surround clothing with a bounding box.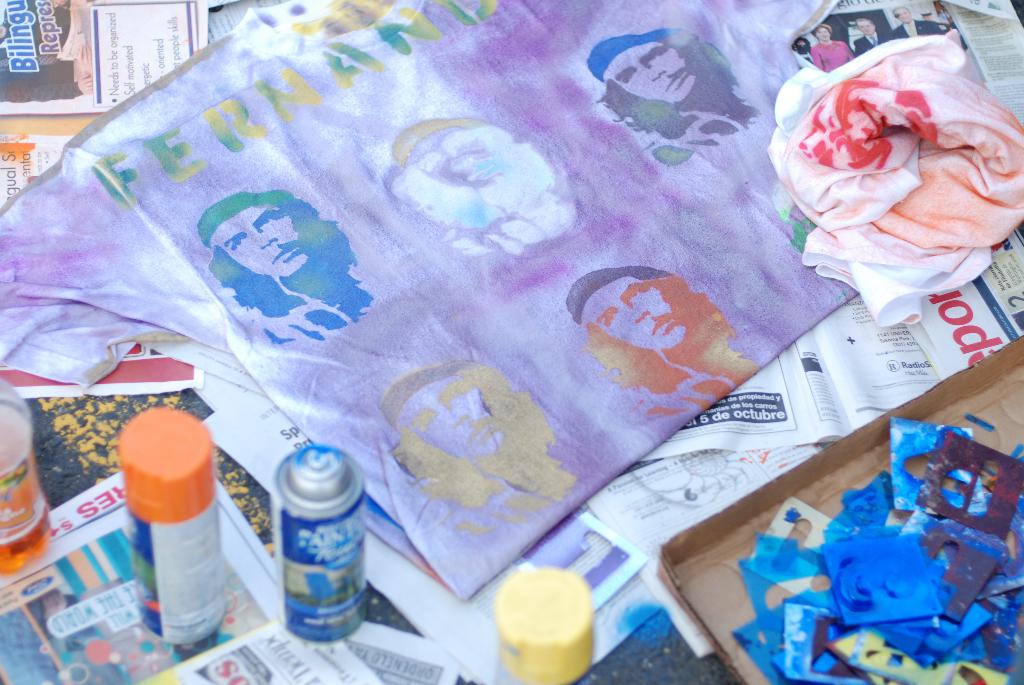
rect(852, 30, 891, 55).
